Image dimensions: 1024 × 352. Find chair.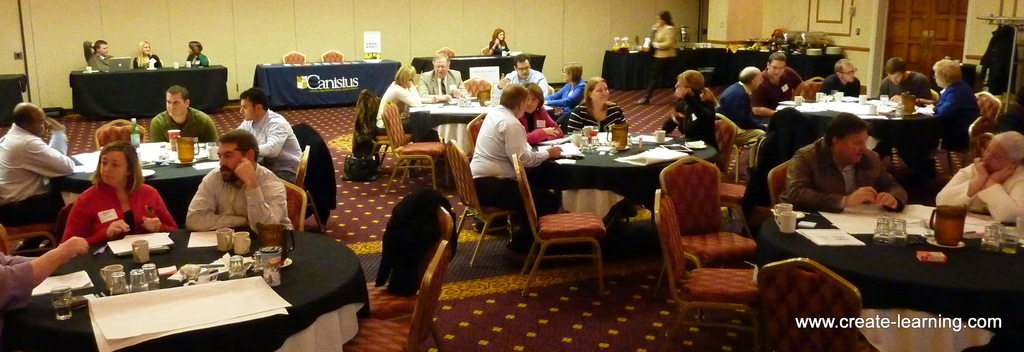
<bbox>287, 140, 312, 188</bbox>.
